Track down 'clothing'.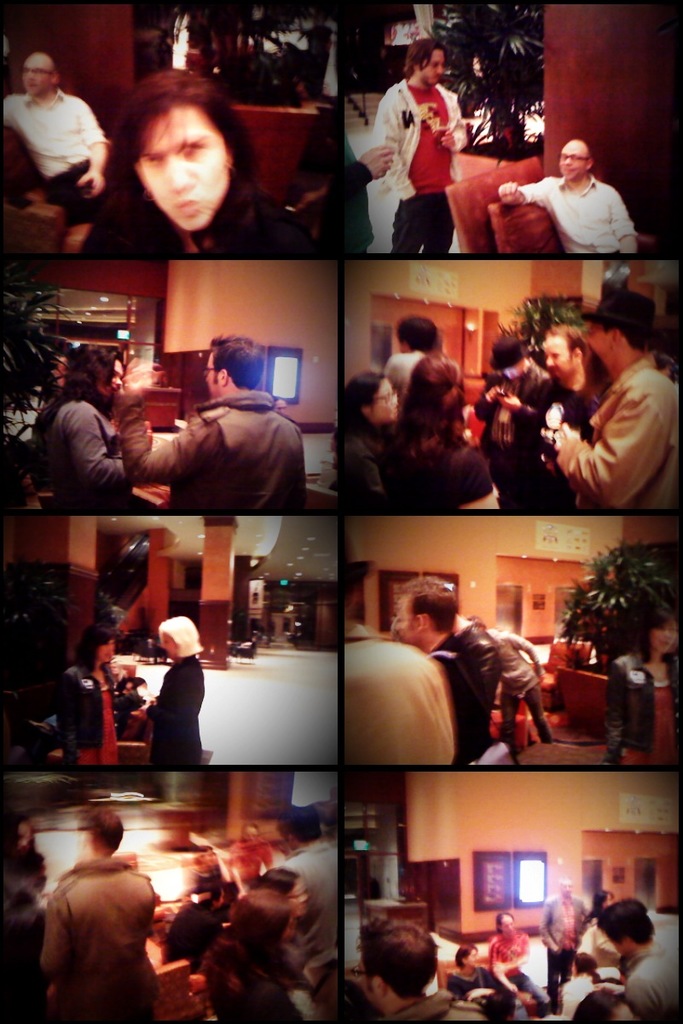
Tracked to 482/631/558/763.
